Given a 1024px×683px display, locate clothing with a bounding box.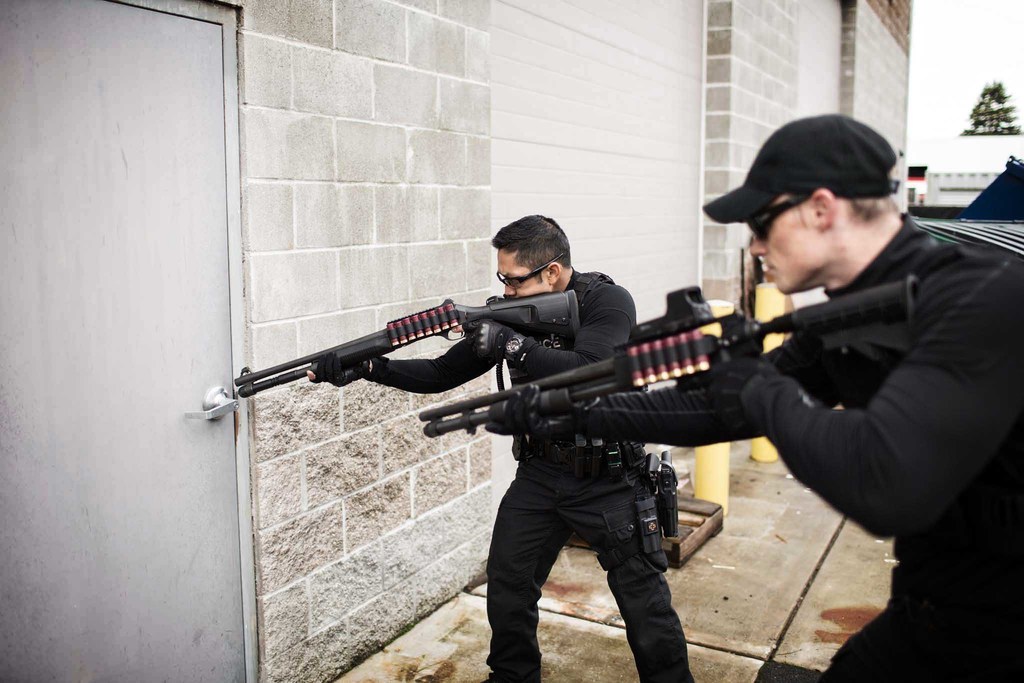
Located: {"x1": 362, "y1": 267, "x2": 636, "y2": 391}.
